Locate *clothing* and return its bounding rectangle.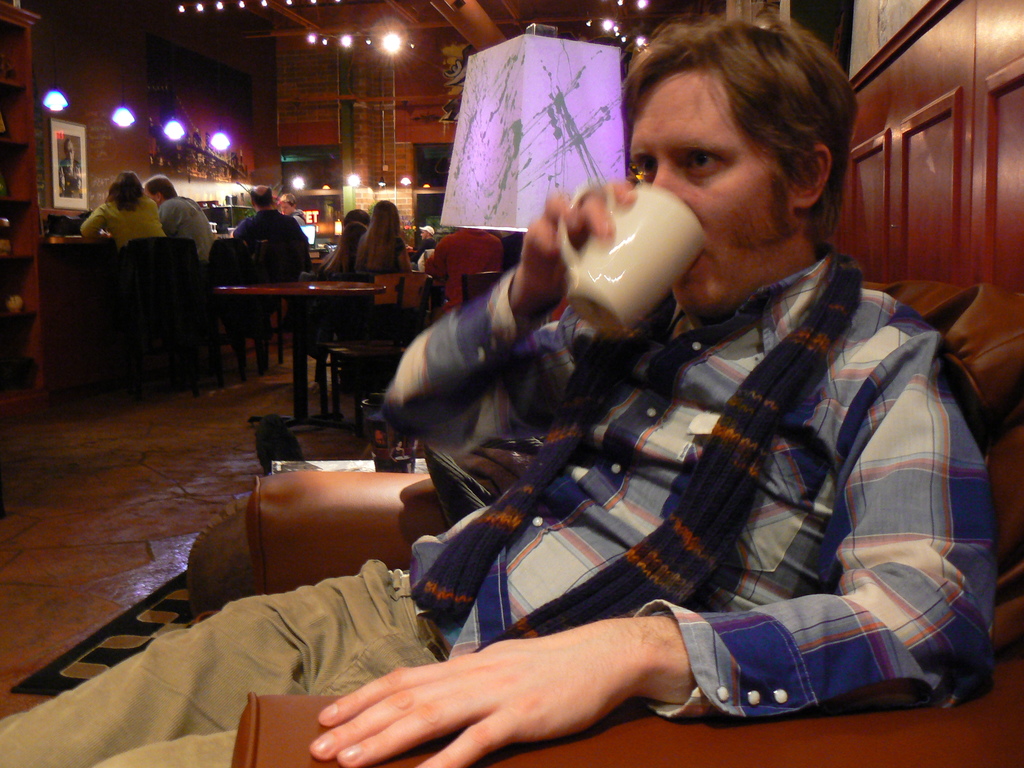
x1=82, y1=196, x2=169, y2=258.
